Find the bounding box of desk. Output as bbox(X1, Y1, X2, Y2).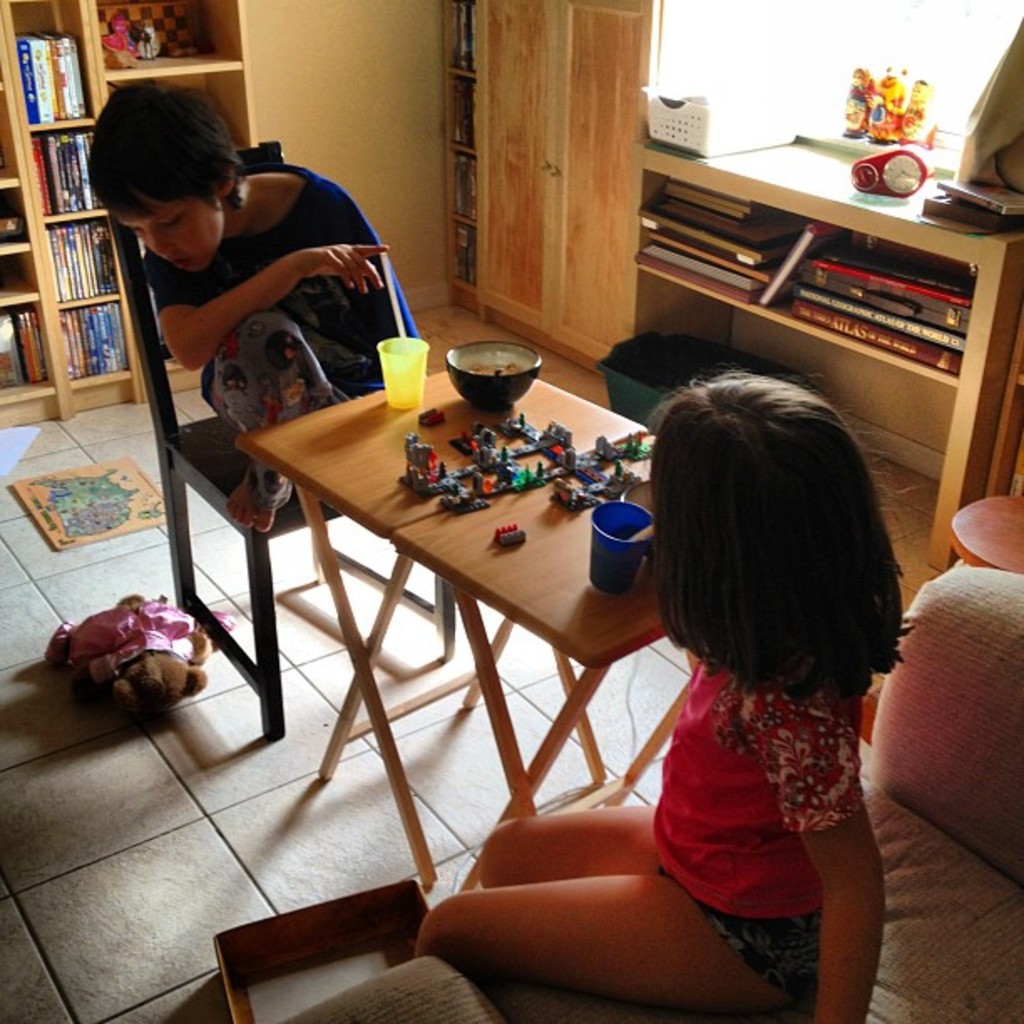
bbox(231, 303, 671, 915).
